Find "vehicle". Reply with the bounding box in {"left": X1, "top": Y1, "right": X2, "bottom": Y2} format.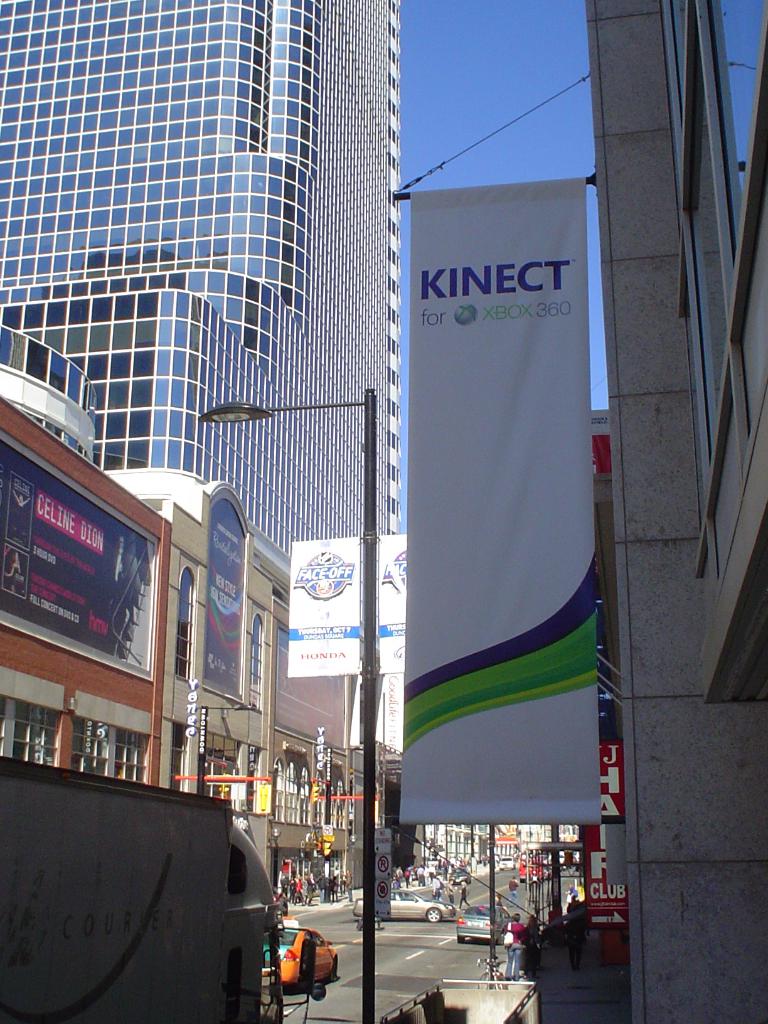
{"left": 520, "top": 848, "right": 552, "bottom": 867}.
